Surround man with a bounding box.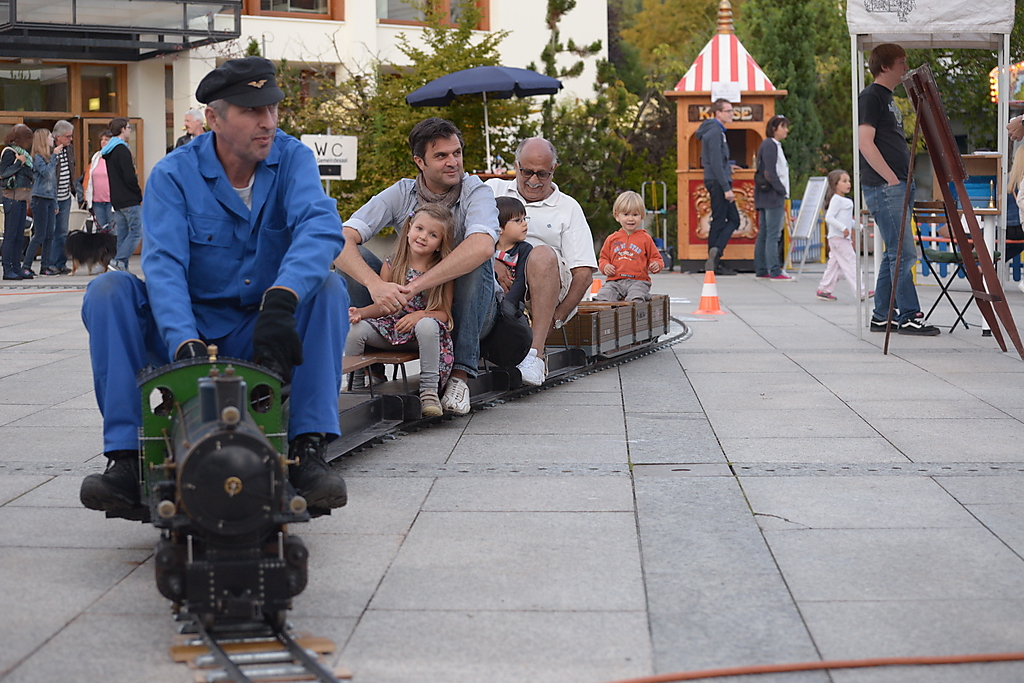
754,114,793,281.
